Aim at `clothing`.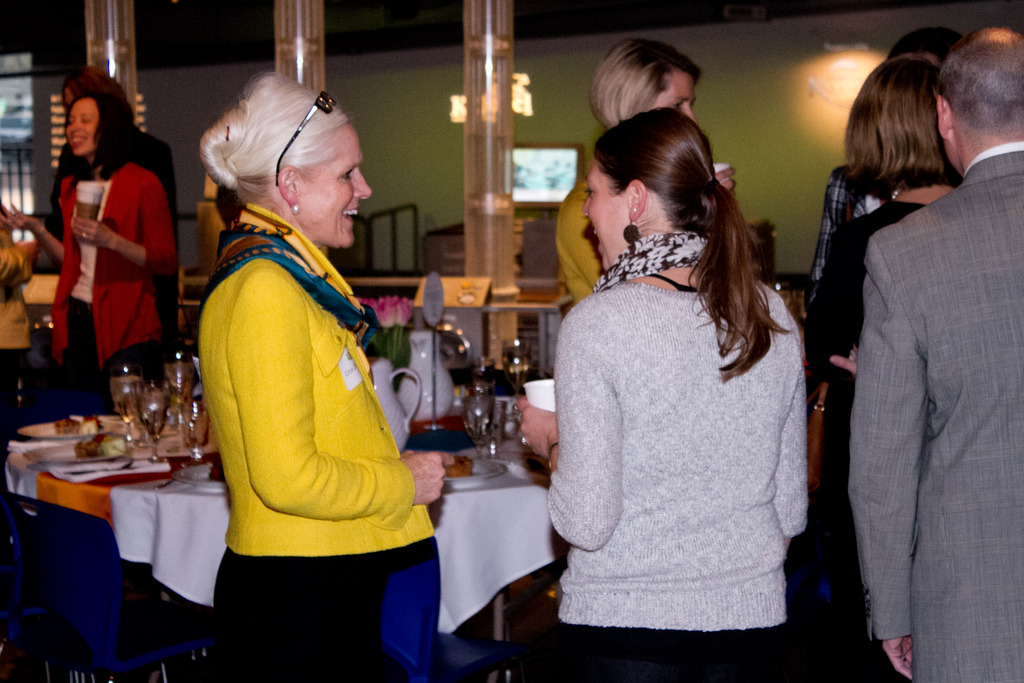
Aimed at (0,217,29,423).
